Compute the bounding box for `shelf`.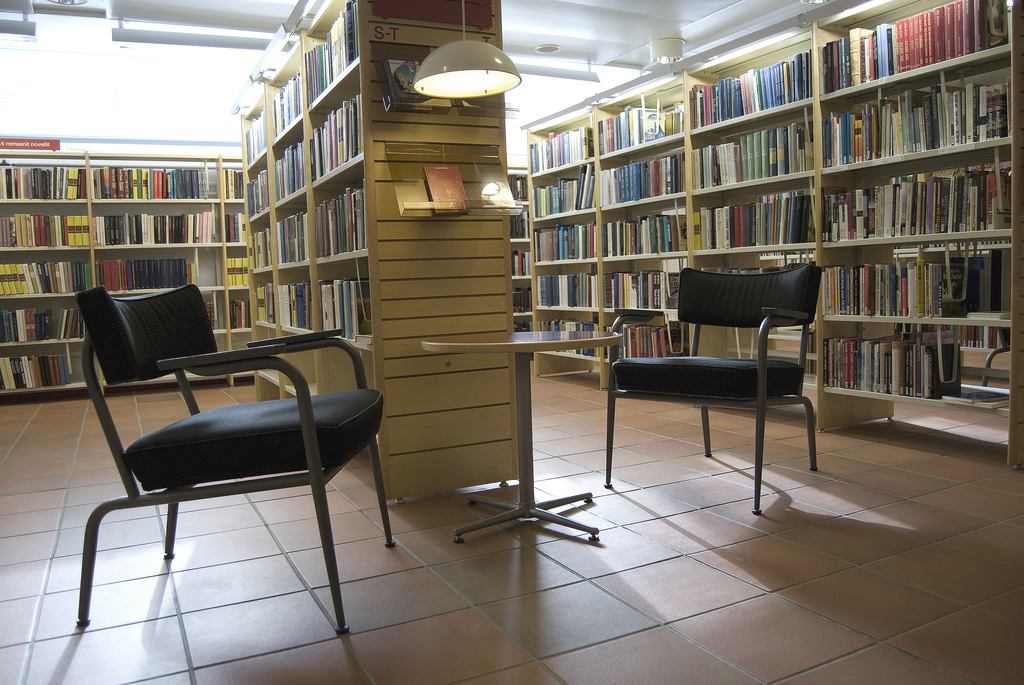
[x1=819, y1=231, x2=1023, y2=334].
